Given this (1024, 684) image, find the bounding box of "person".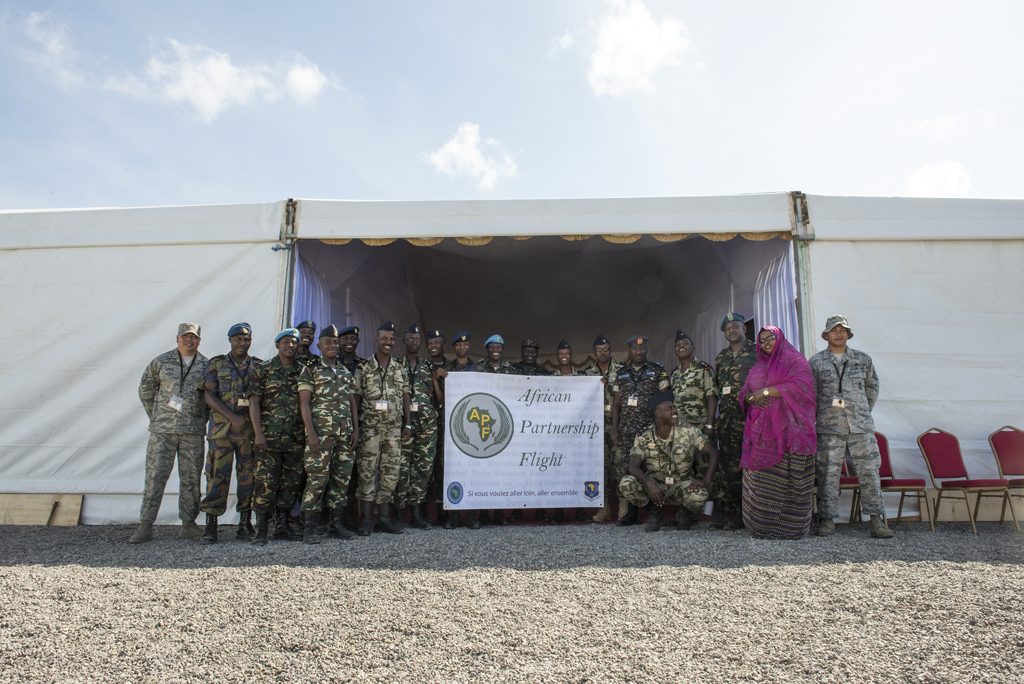
{"left": 807, "top": 314, "right": 893, "bottom": 539}.
